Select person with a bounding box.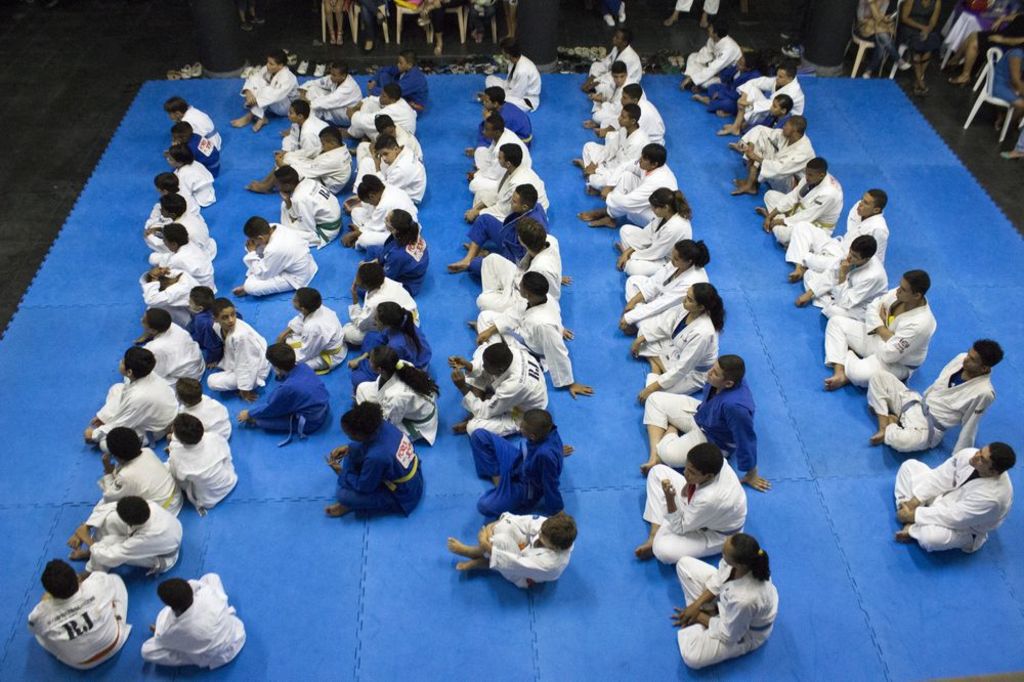
detection(133, 306, 207, 389).
